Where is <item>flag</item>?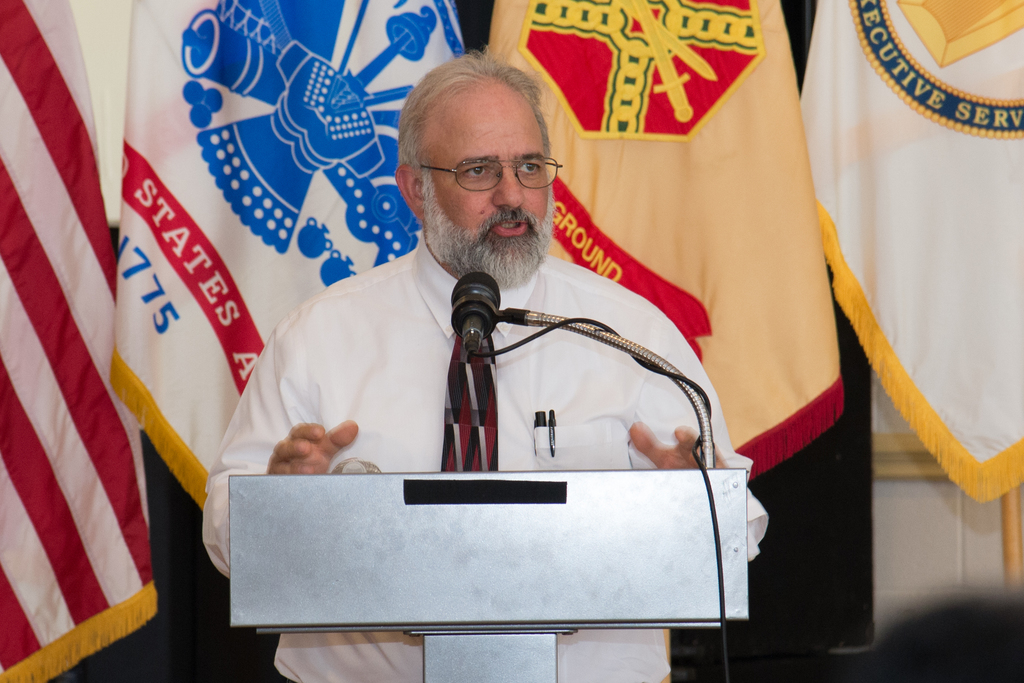
(left=801, top=1, right=1023, bottom=513).
